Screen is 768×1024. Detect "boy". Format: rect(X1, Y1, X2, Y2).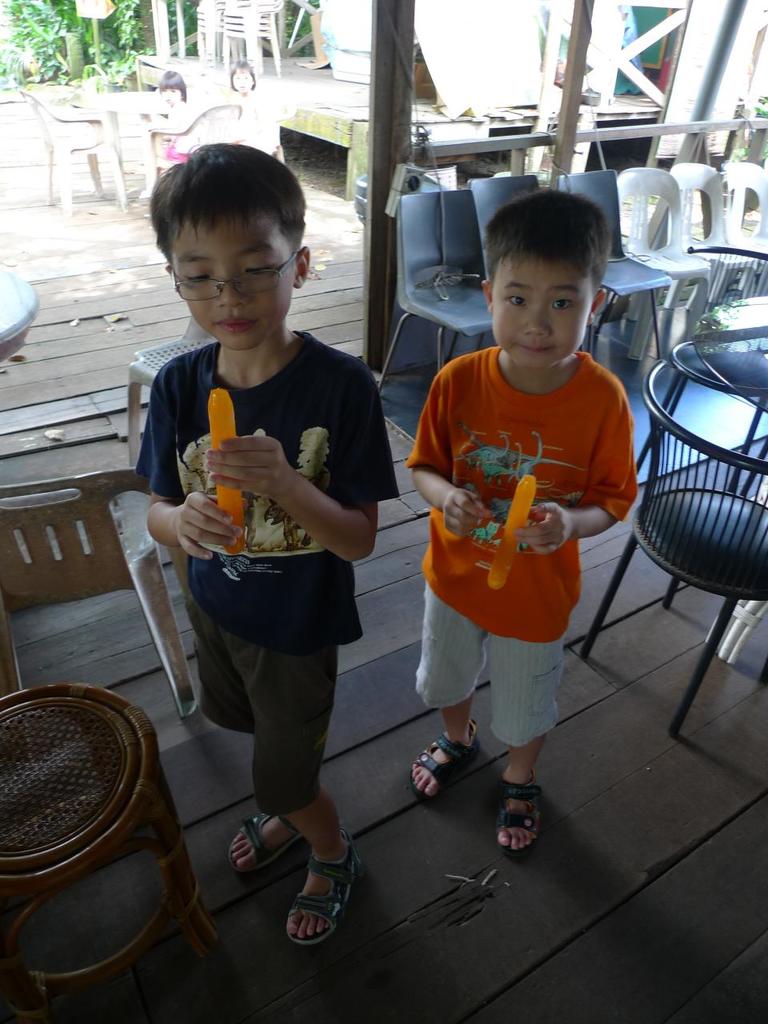
rect(136, 142, 398, 950).
